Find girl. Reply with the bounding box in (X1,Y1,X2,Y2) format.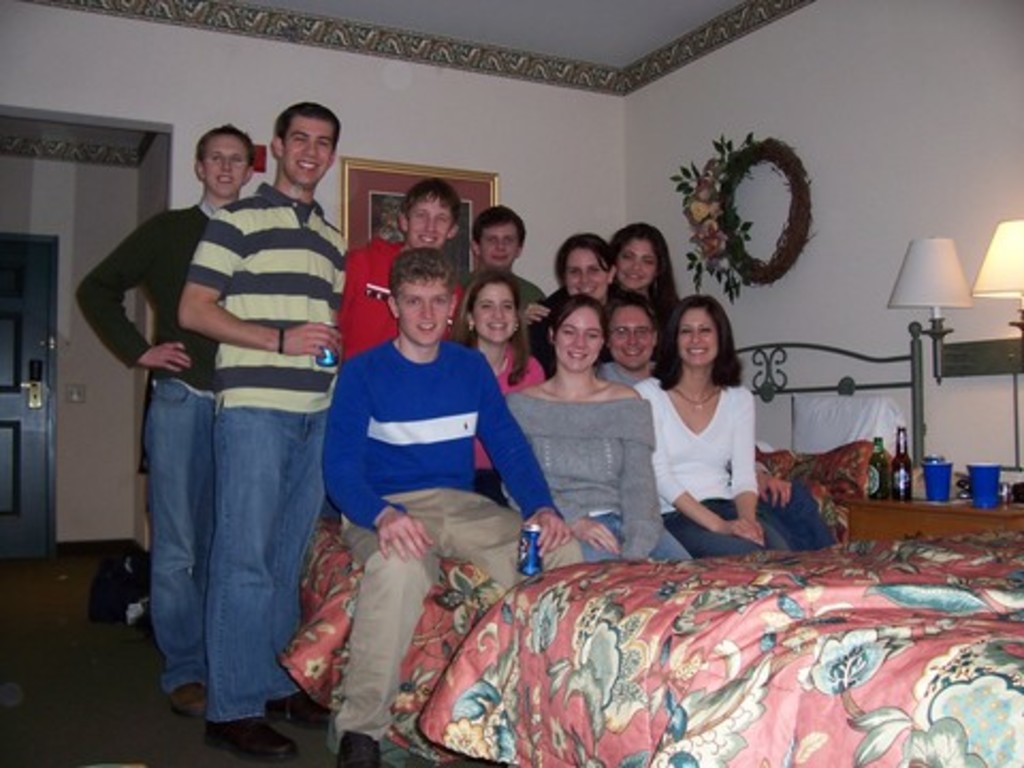
(459,271,542,491).
